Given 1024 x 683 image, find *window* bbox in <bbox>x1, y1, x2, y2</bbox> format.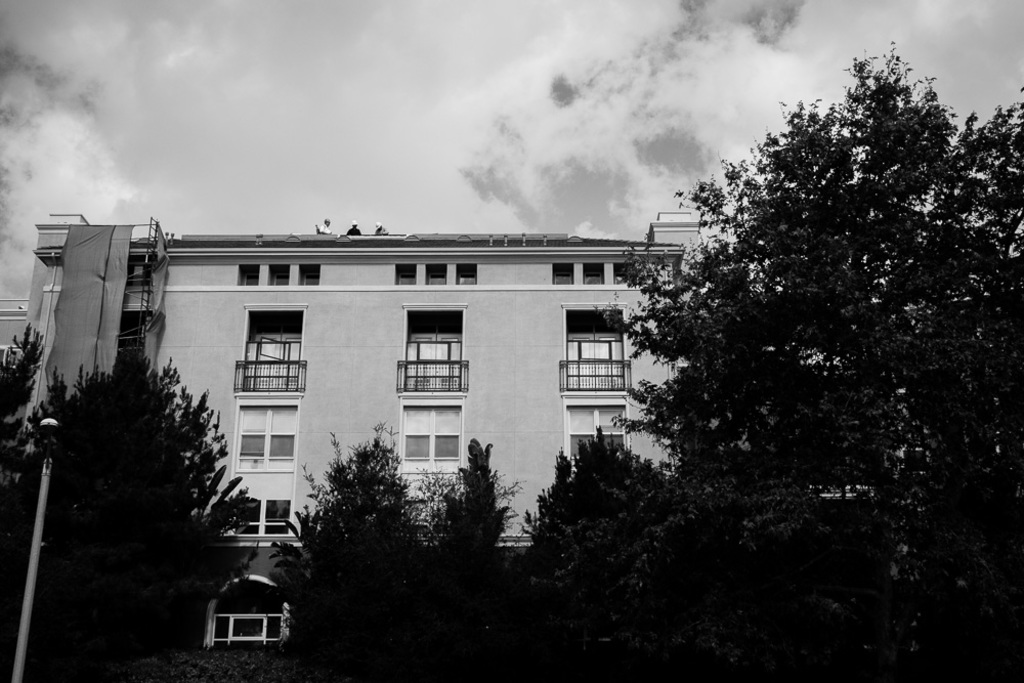
<bbox>266, 261, 287, 296</bbox>.
